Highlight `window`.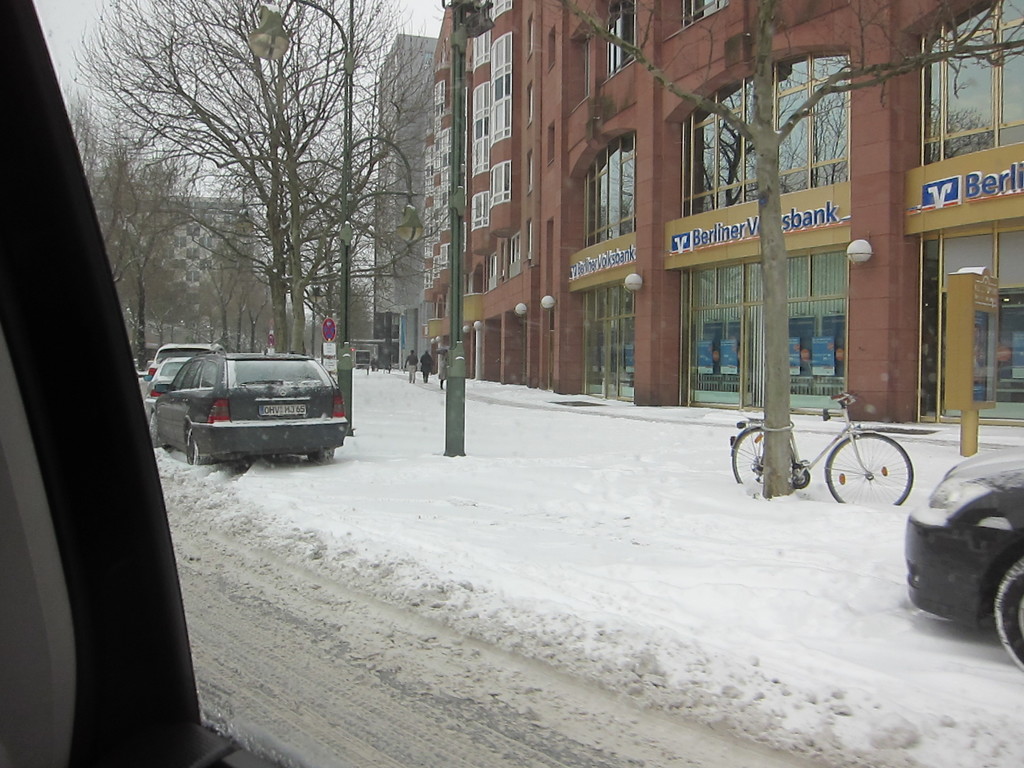
Highlighted region: <box>899,0,1023,189</box>.
